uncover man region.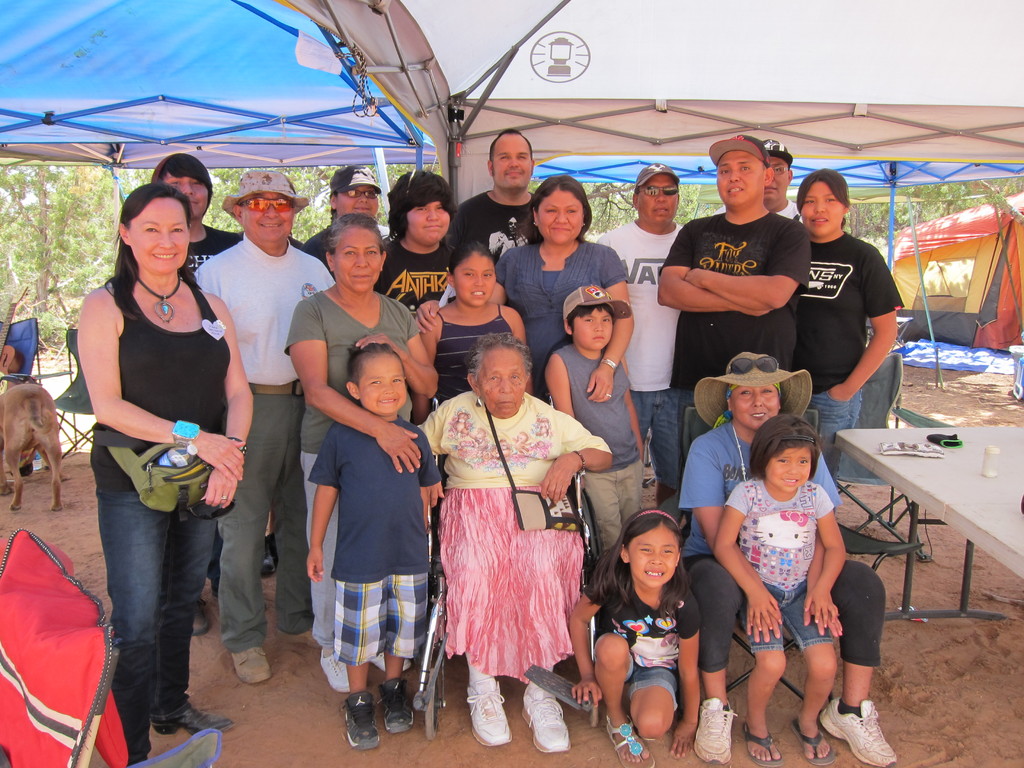
Uncovered: {"left": 647, "top": 147, "right": 833, "bottom": 428}.
